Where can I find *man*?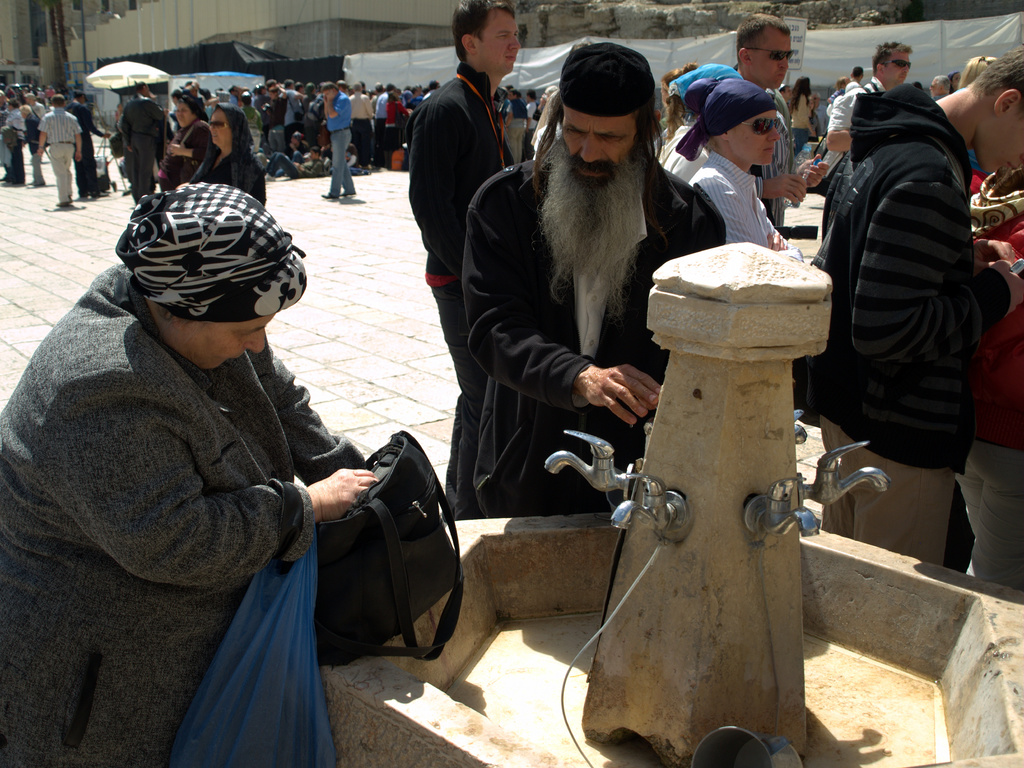
You can find it at crop(0, 179, 383, 767).
